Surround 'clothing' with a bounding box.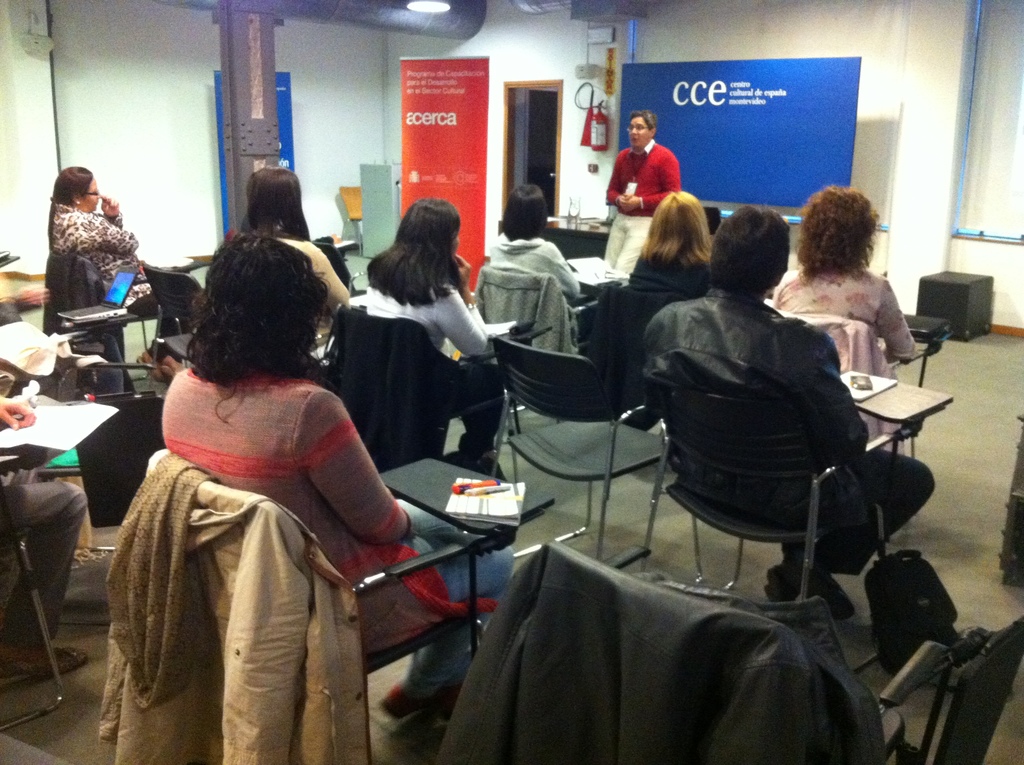
0:474:88:645.
